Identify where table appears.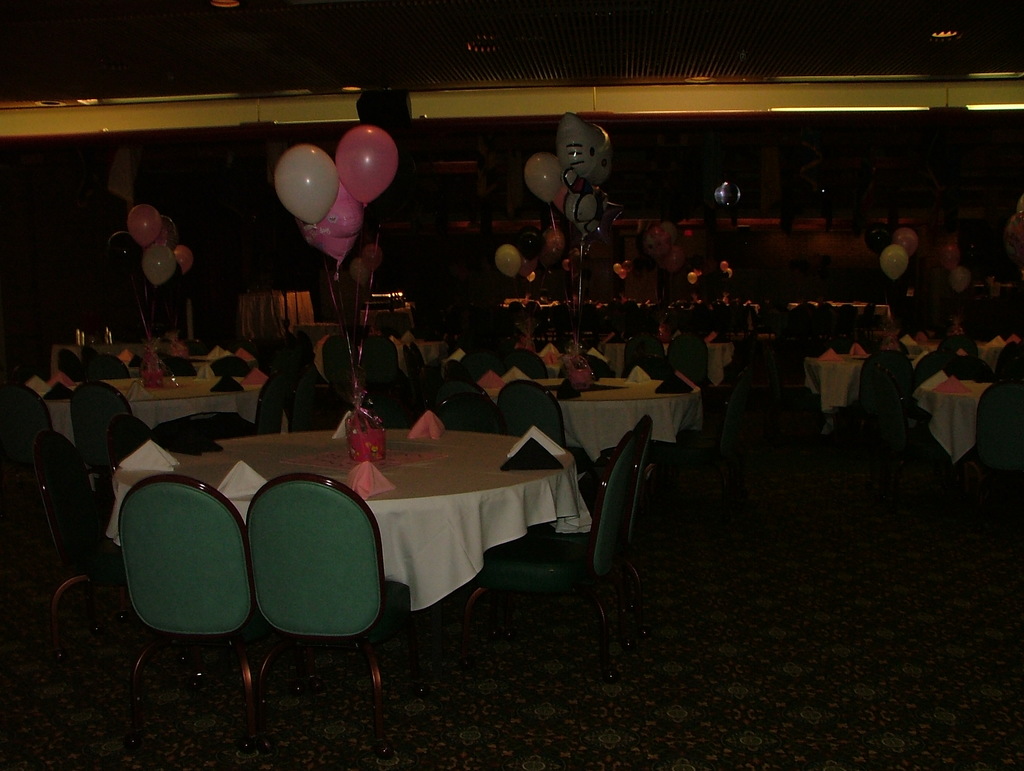
Appears at left=27, top=360, right=271, bottom=471.
